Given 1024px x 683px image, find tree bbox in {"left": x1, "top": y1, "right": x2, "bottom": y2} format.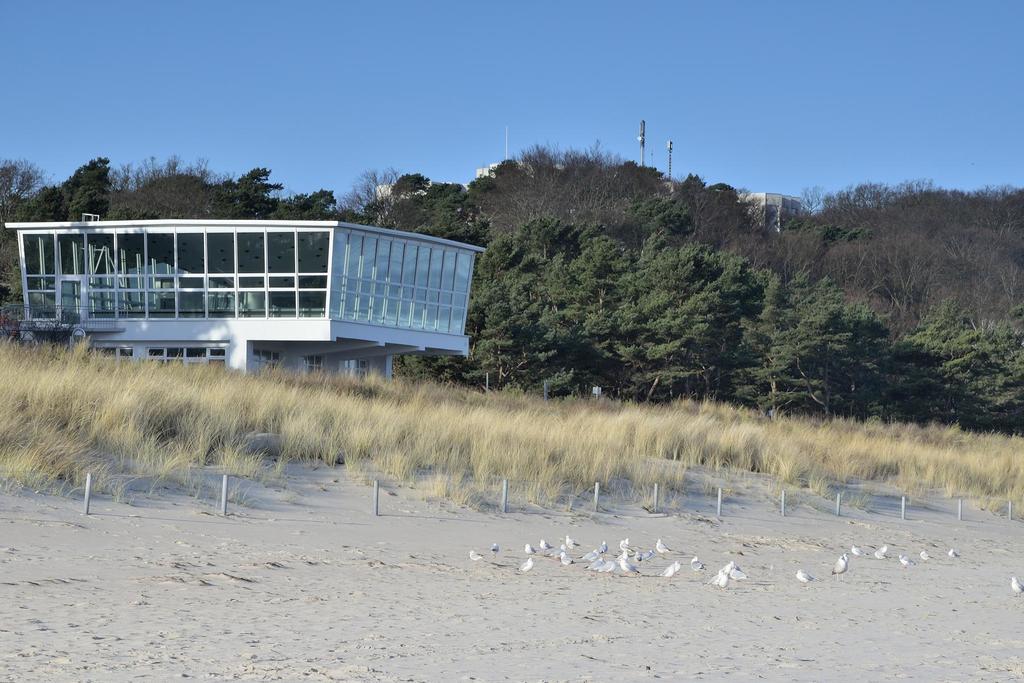
{"left": 396, "top": 180, "right": 762, "bottom": 393}.
